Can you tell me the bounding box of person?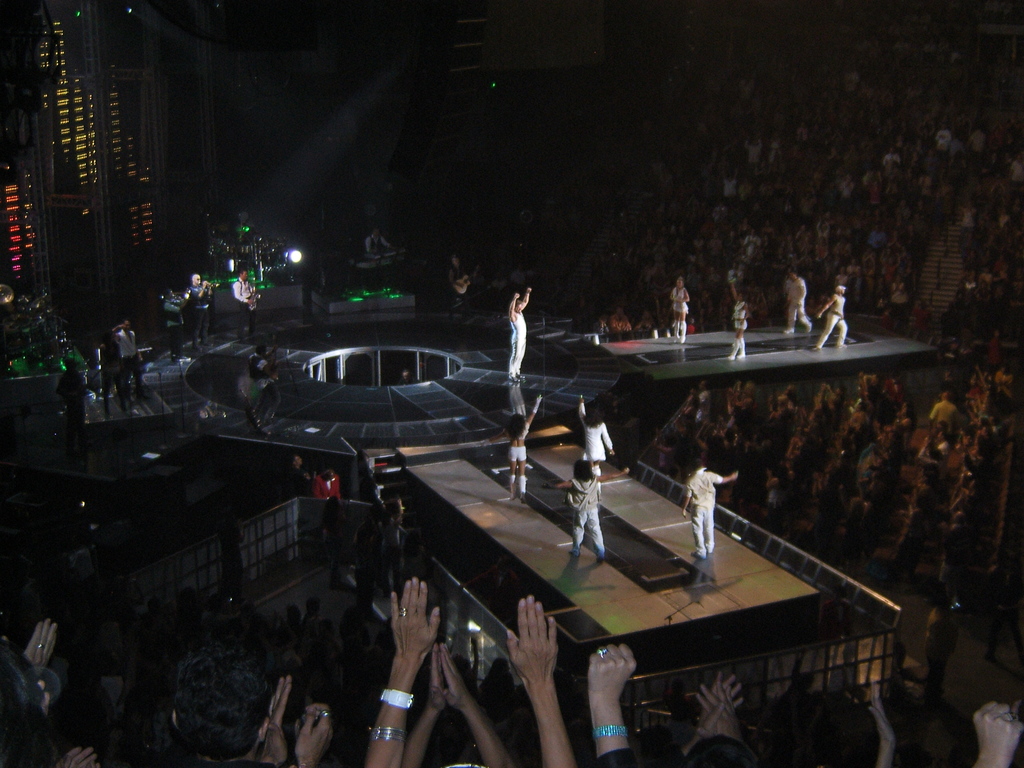
region(54, 355, 89, 458).
